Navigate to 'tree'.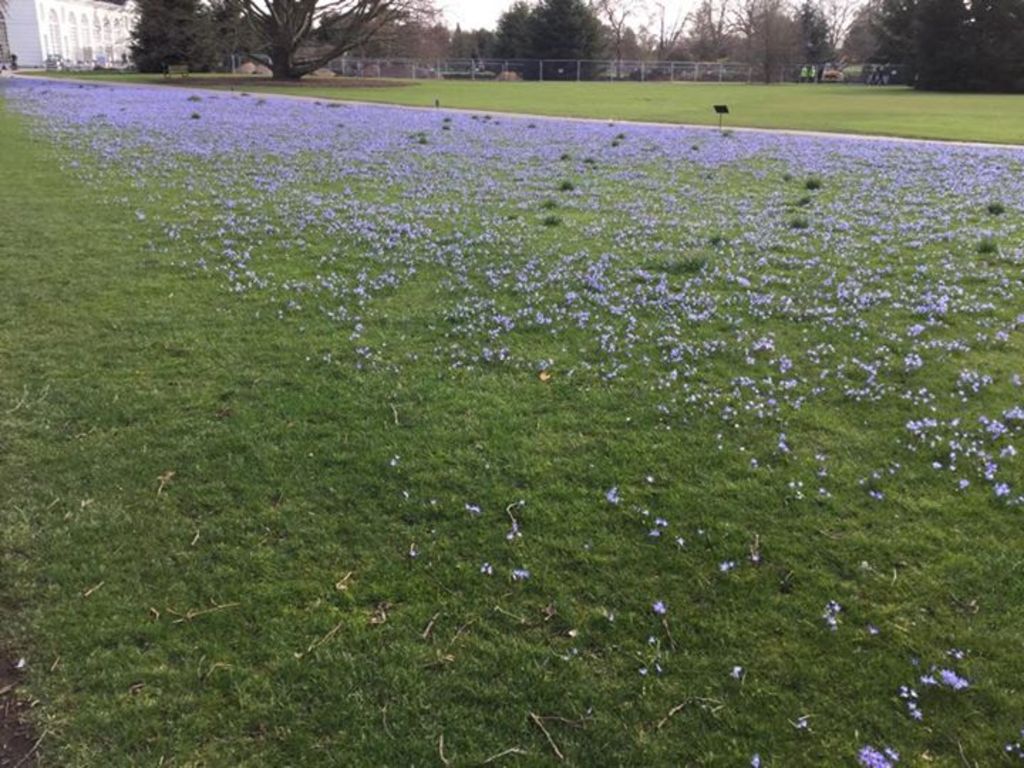
Navigation target: locate(223, 0, 414, 85).
